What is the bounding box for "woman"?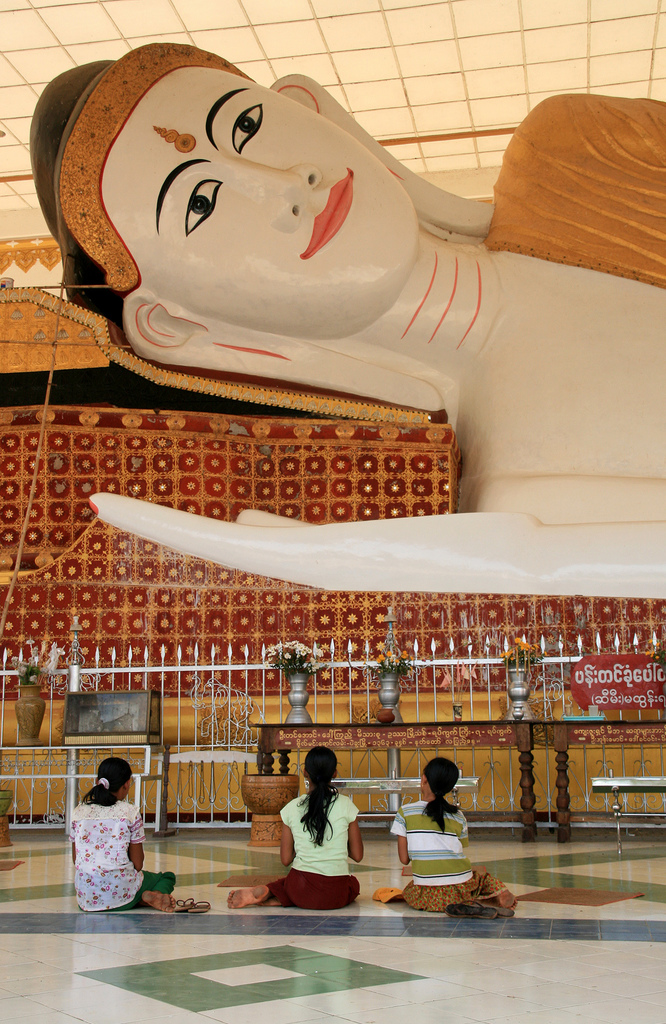
Rect(61, 746, 154, 912).
